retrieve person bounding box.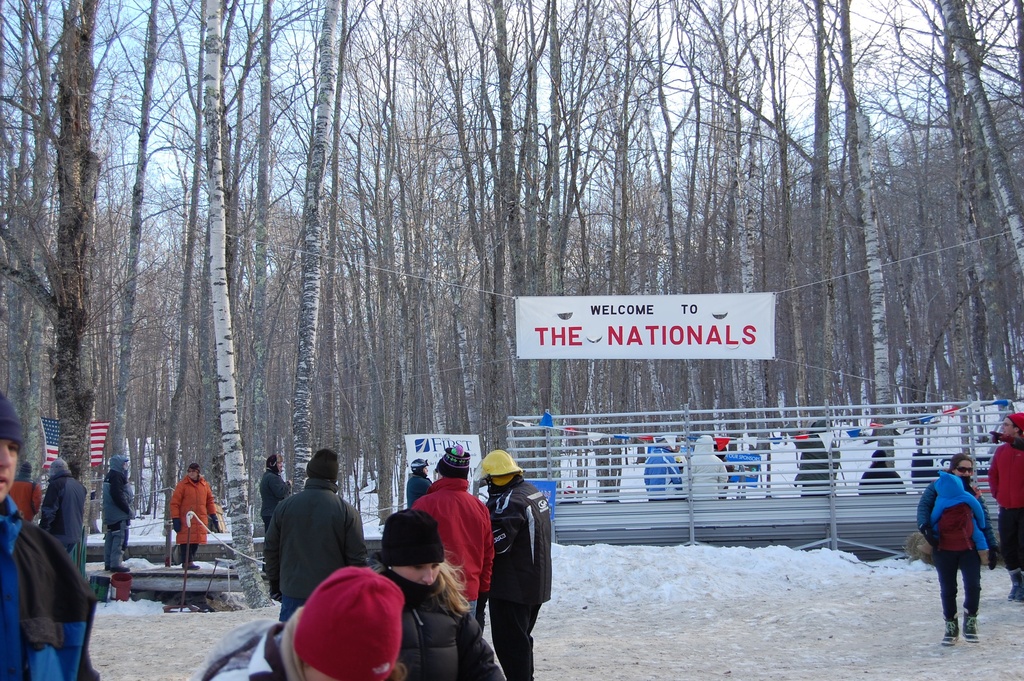
Bounding box: (926,468,989,567).
